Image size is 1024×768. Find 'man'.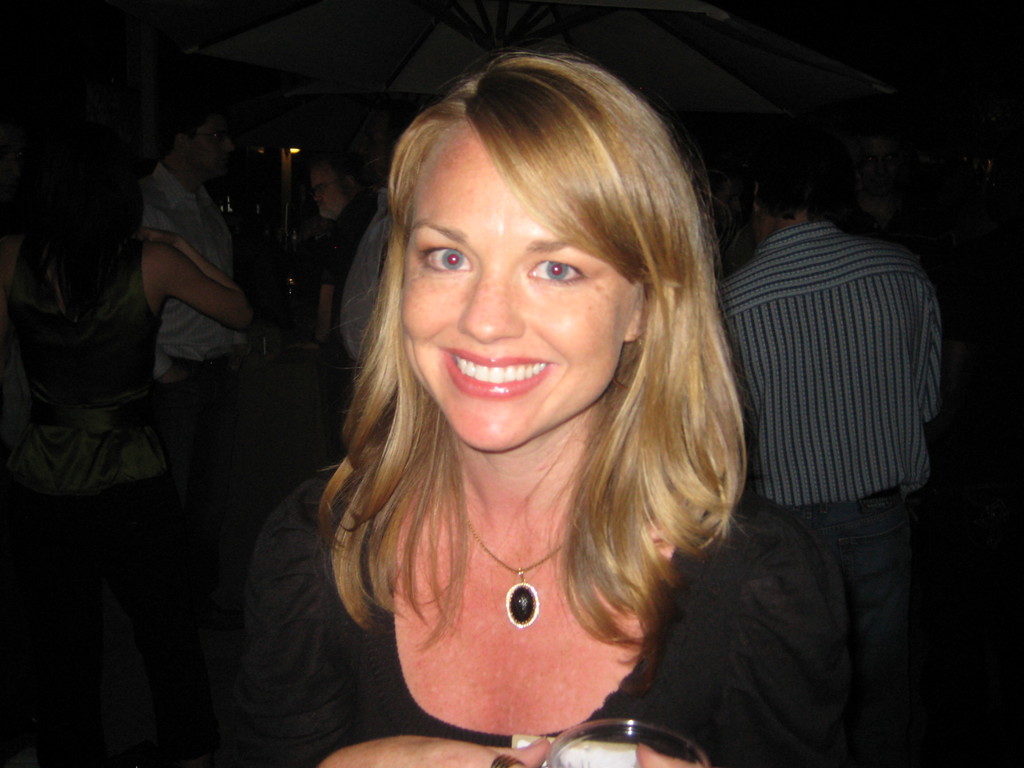
[135, 106, 255, 577].
